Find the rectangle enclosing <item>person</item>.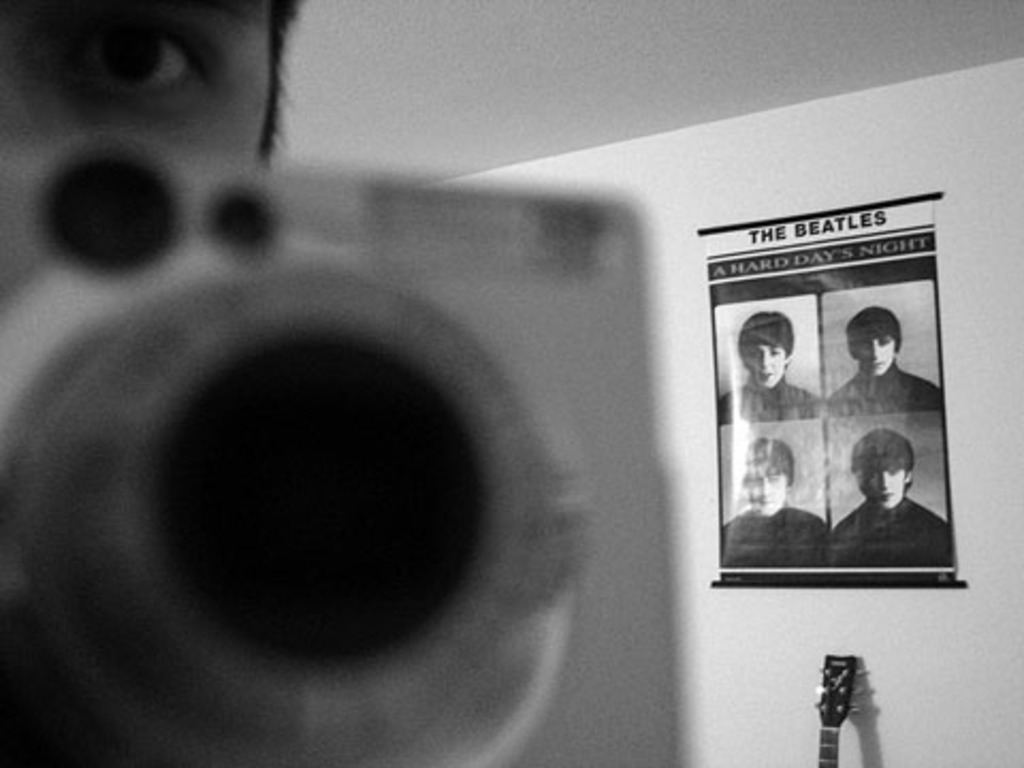
<bbox>851, 418, 930, 574</bbox>.
